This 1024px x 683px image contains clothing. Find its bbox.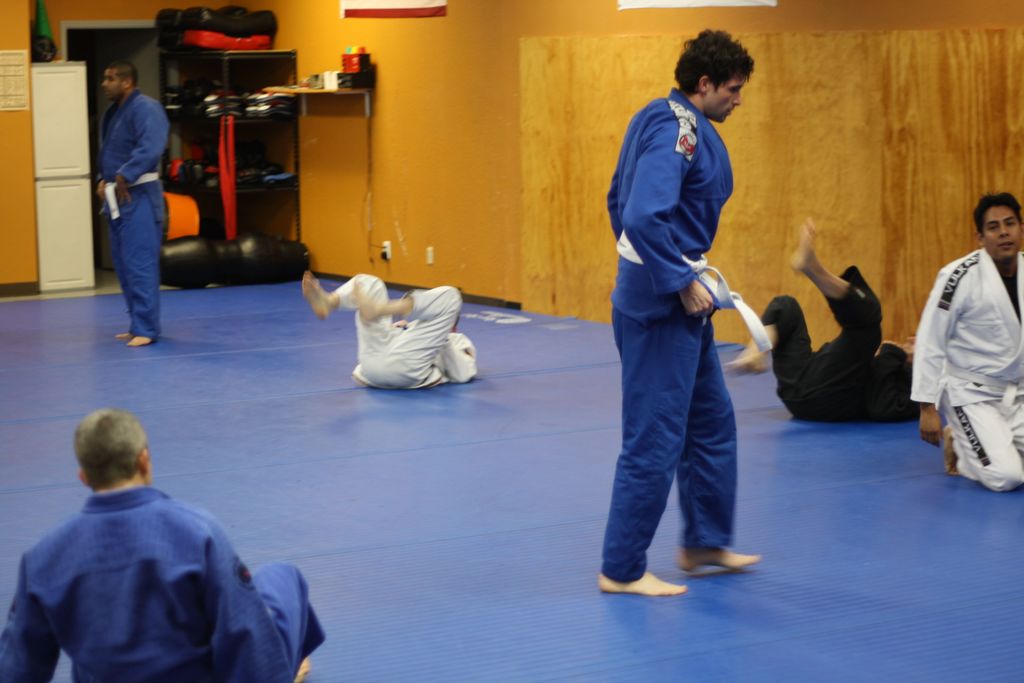
BBox(0, 420, 296, 682).
